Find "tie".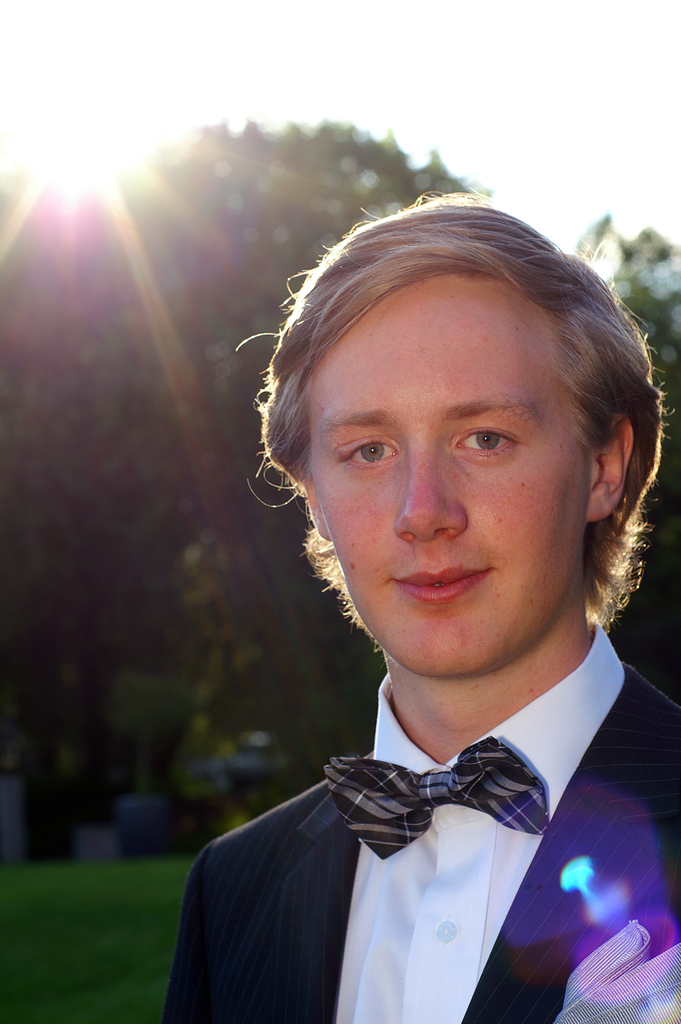
(left=320, top=731, right=552, bottom=863).
